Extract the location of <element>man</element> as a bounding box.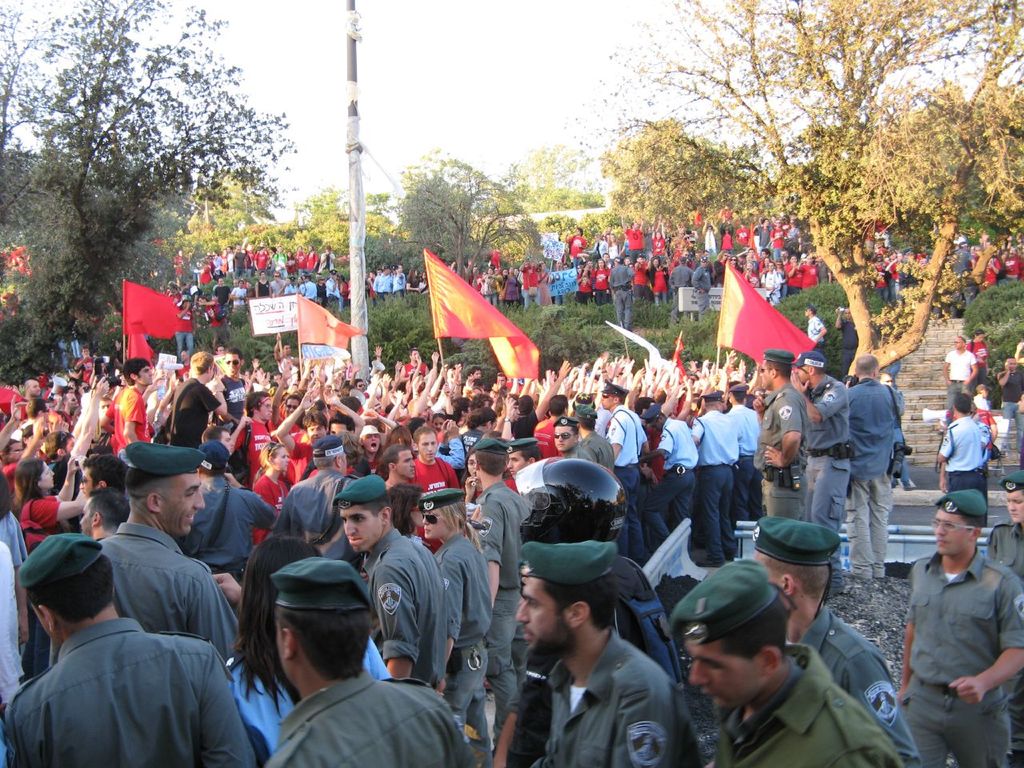
(290,410,354,482).
